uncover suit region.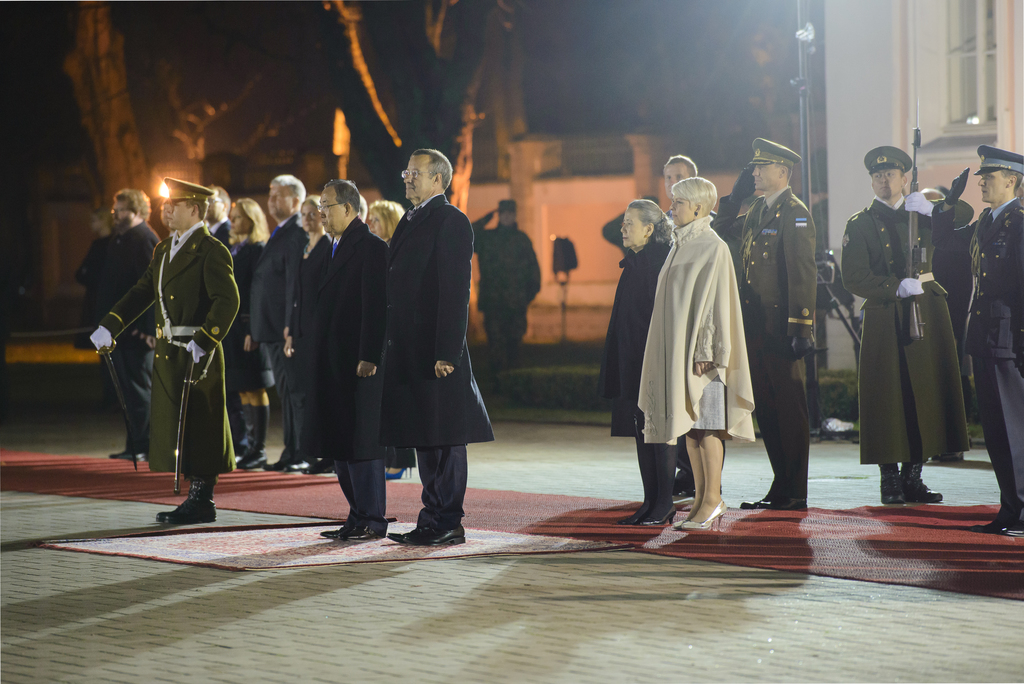
Uncovered: <bbox>378, 191, 493, 447</bbox>.
